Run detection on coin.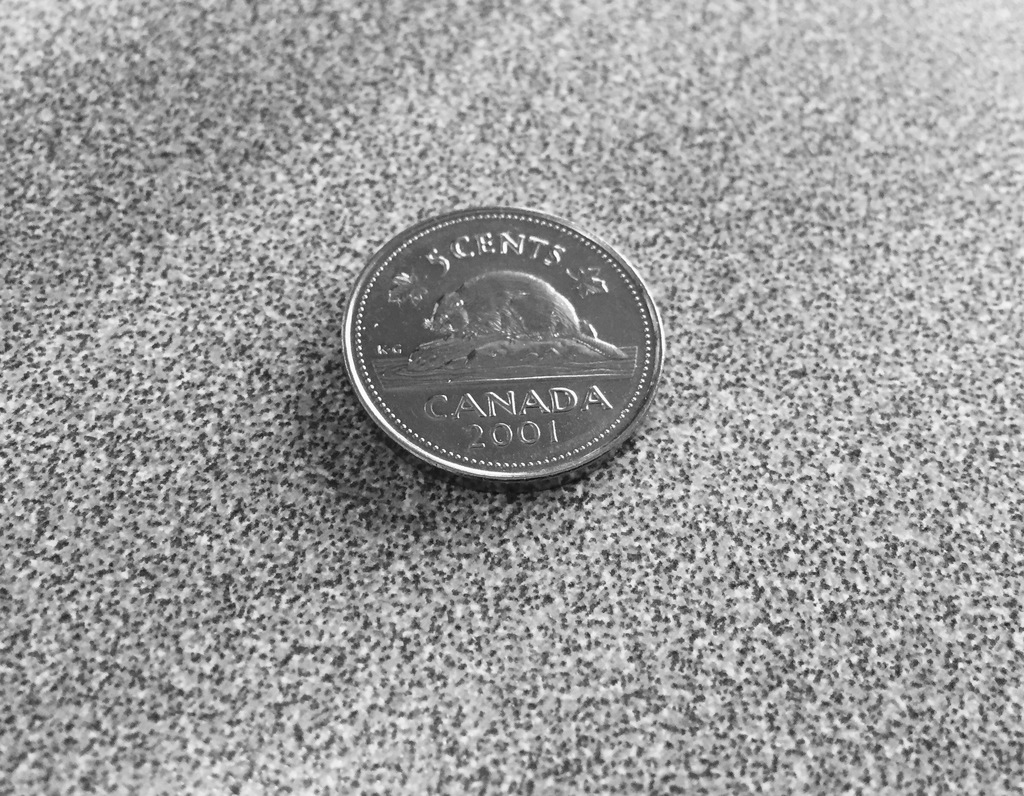
Result: {"x1": 345, "y1": 206, "x2": 664, "y2": 491}.
